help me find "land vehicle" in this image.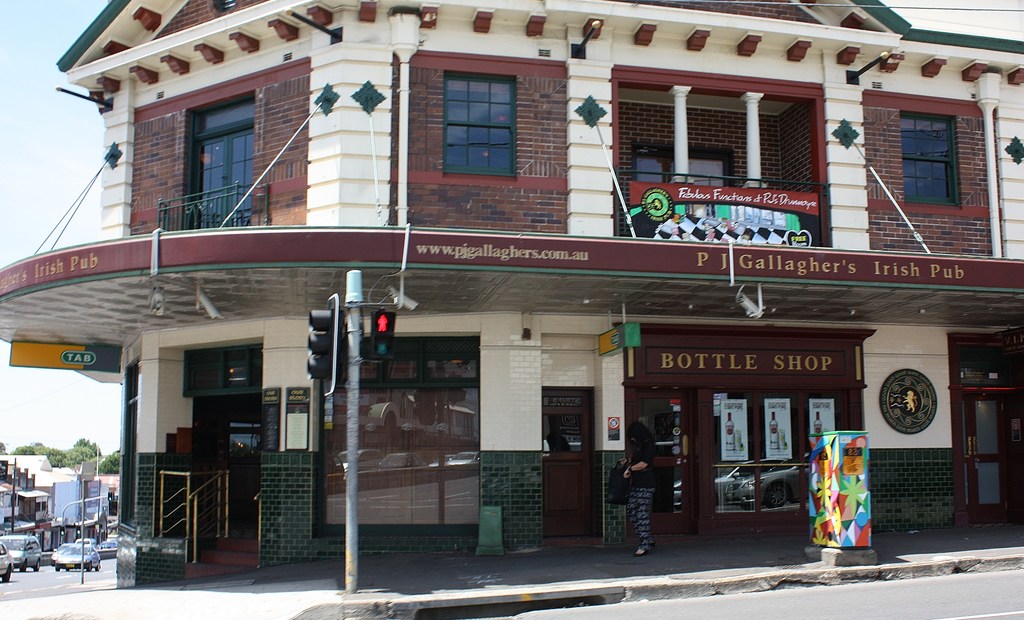
Found it: (x1=1, y1=534, x2=45, y2=569).
